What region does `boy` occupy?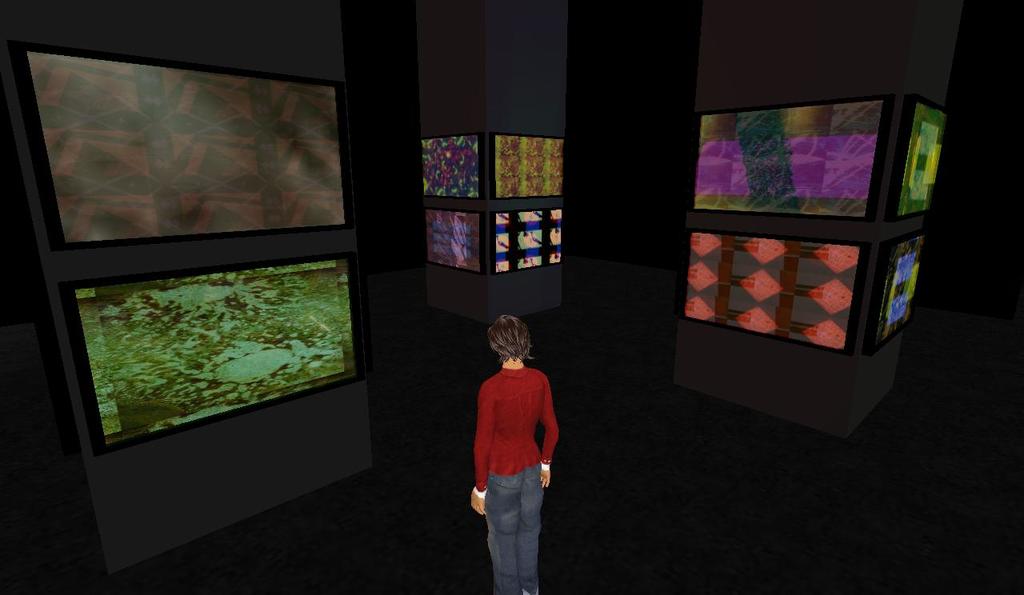
region(469, 317, 559, 594).
